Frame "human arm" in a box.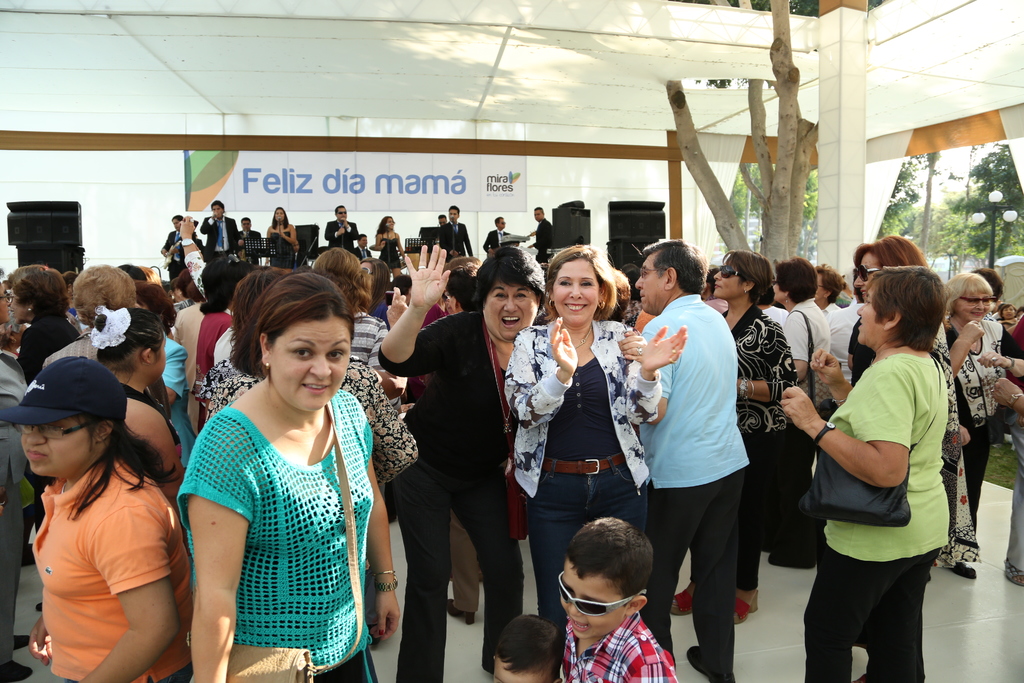
376:242:458:378.
